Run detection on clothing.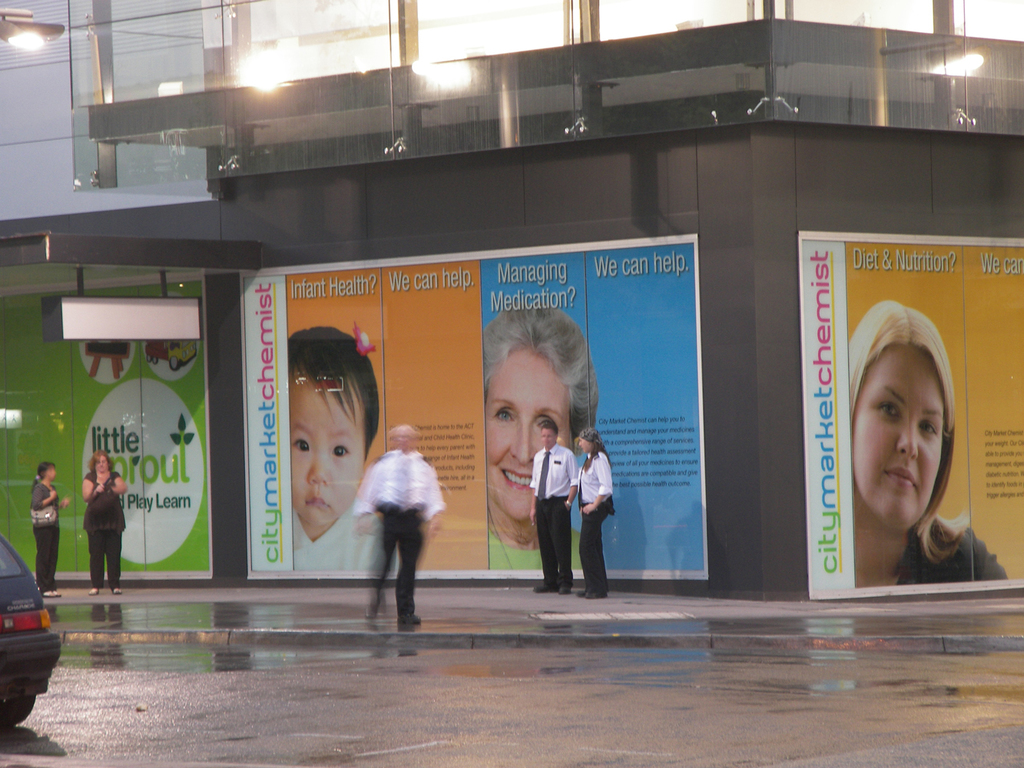
Result: x1=487 y1=528 x2=582 y2=570.
